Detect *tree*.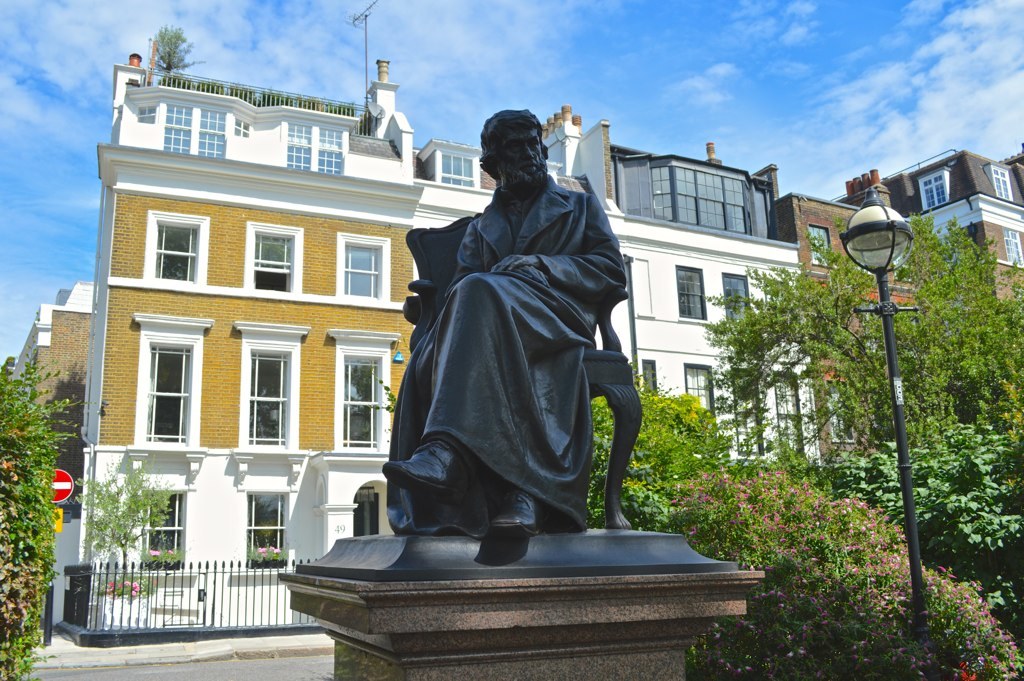
Detected at {"x1": 689, "y1": 184, "x2": 987, "y2": 614}.
